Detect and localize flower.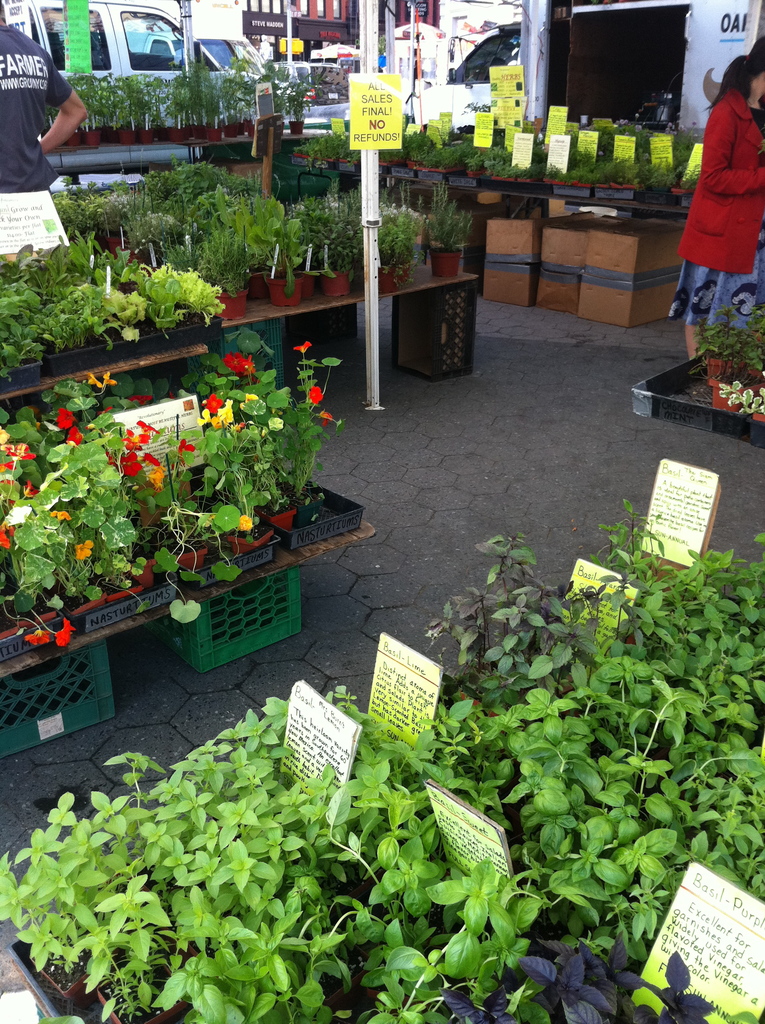
Localized at <region>50, 622, 80, 646</region>.
